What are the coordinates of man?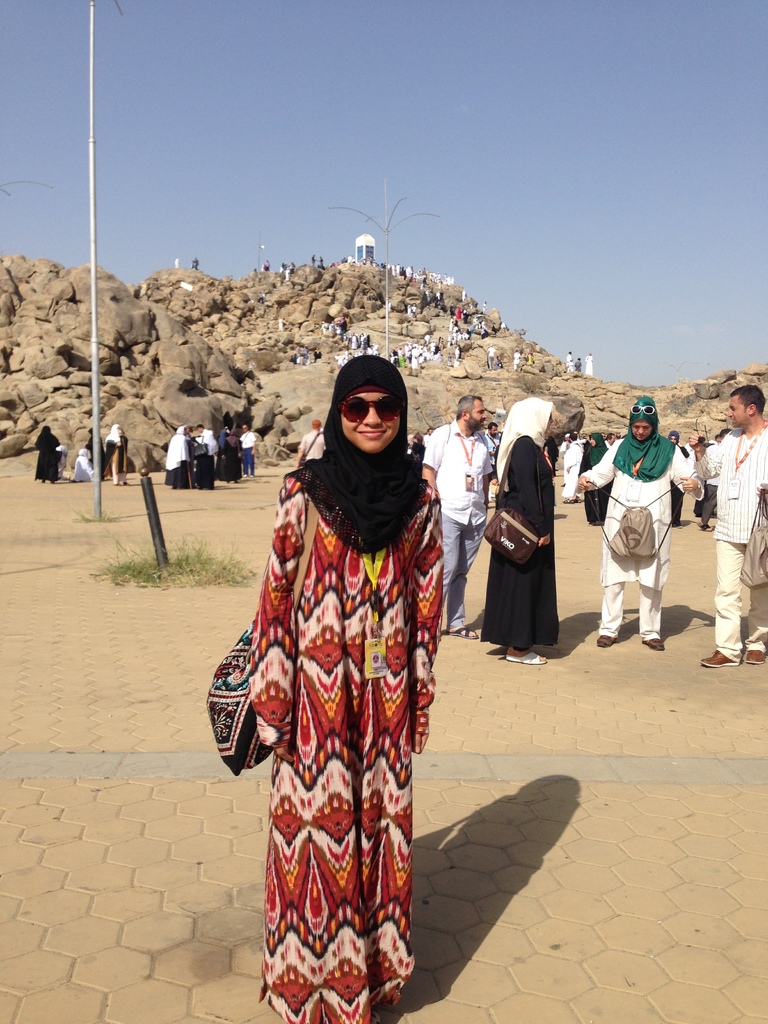
crop(426, 334, 431, 339).
